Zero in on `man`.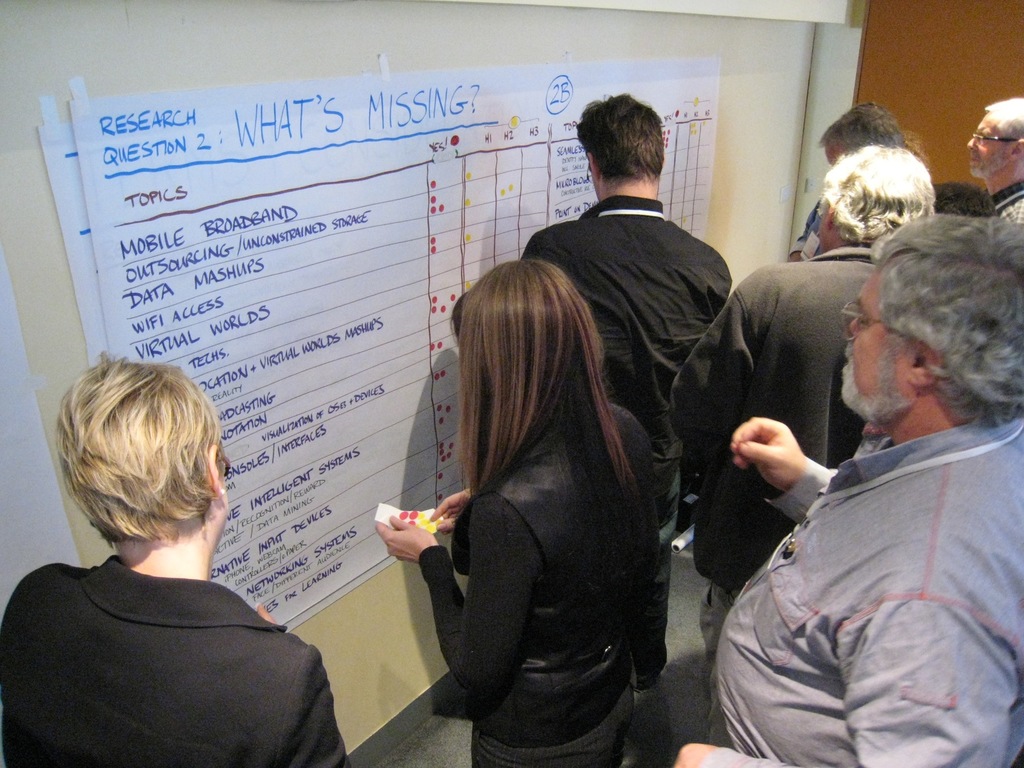
Zeroed in: bbox=(671, 206, 1023, 767).
